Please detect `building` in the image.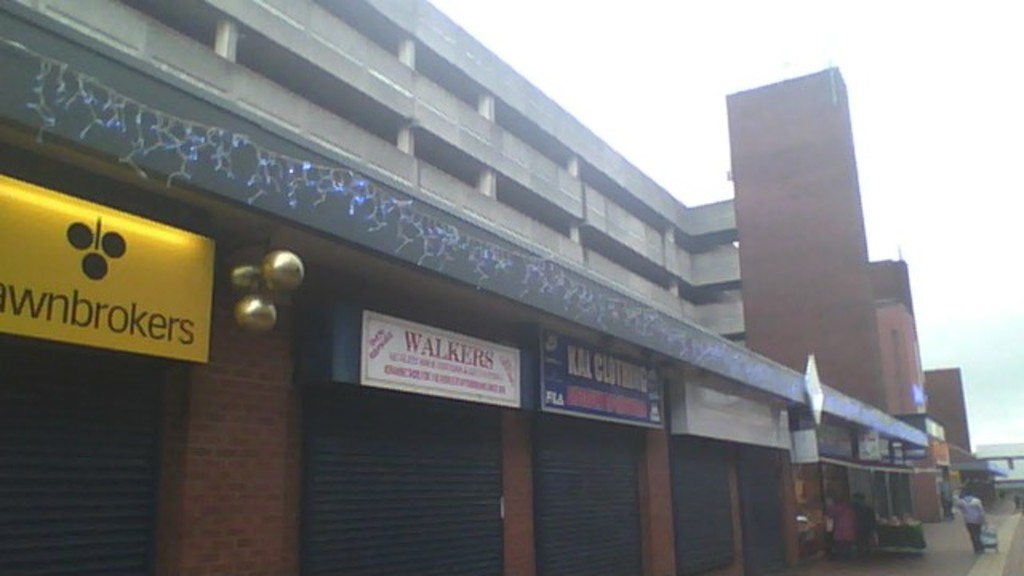
select_region(981, 442, 1022, 496).
